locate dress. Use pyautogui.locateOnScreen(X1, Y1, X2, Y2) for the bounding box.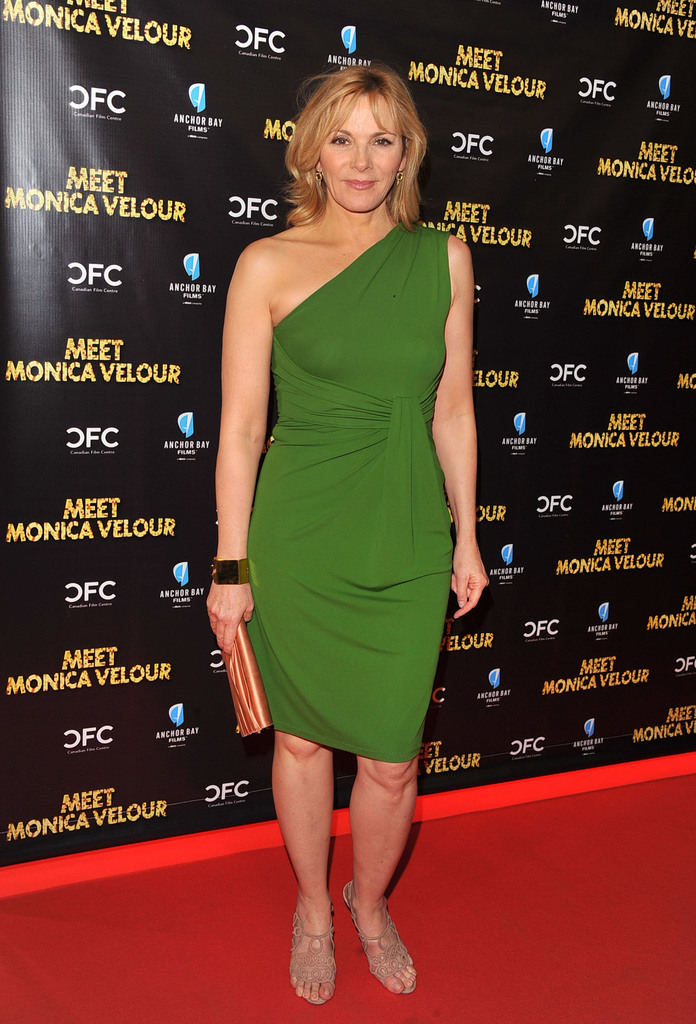
pyautogui.locateOnScreen(236, 218, 462, 765).
